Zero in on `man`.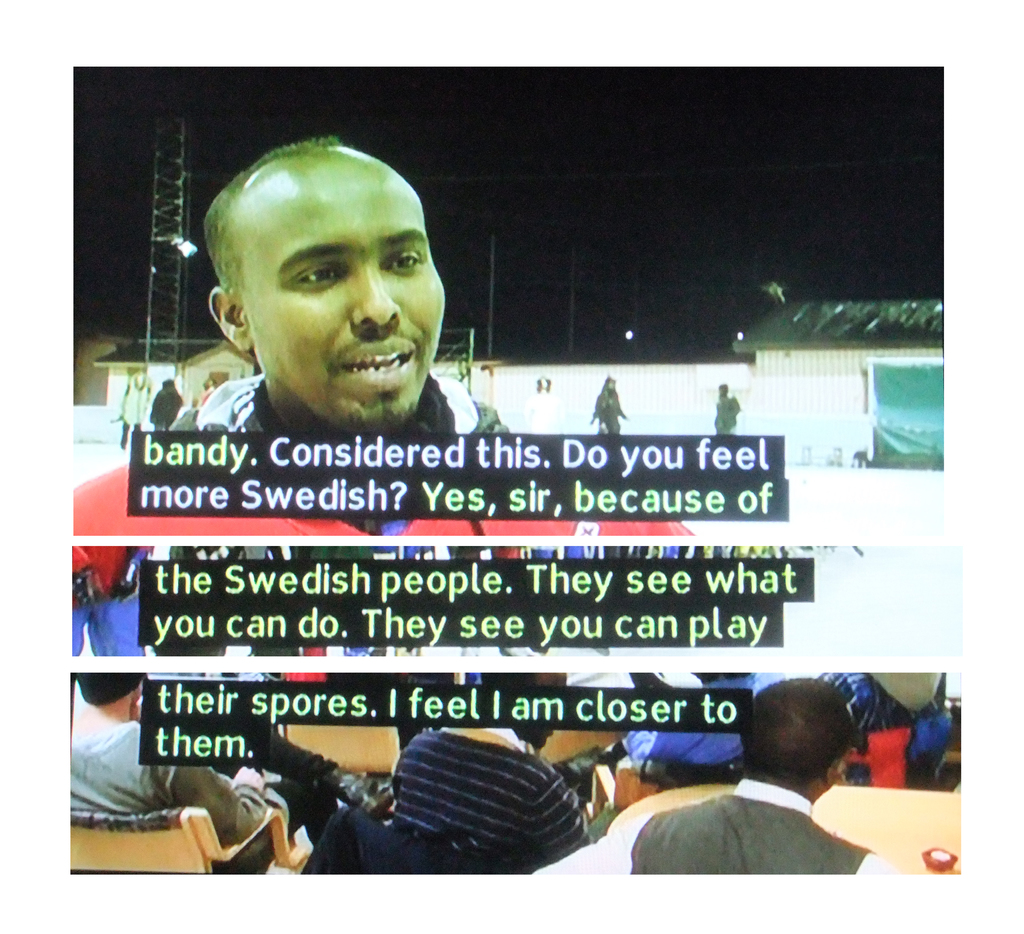
Zeroed in: x1=147, y1=374, x2=193, y2=429.
